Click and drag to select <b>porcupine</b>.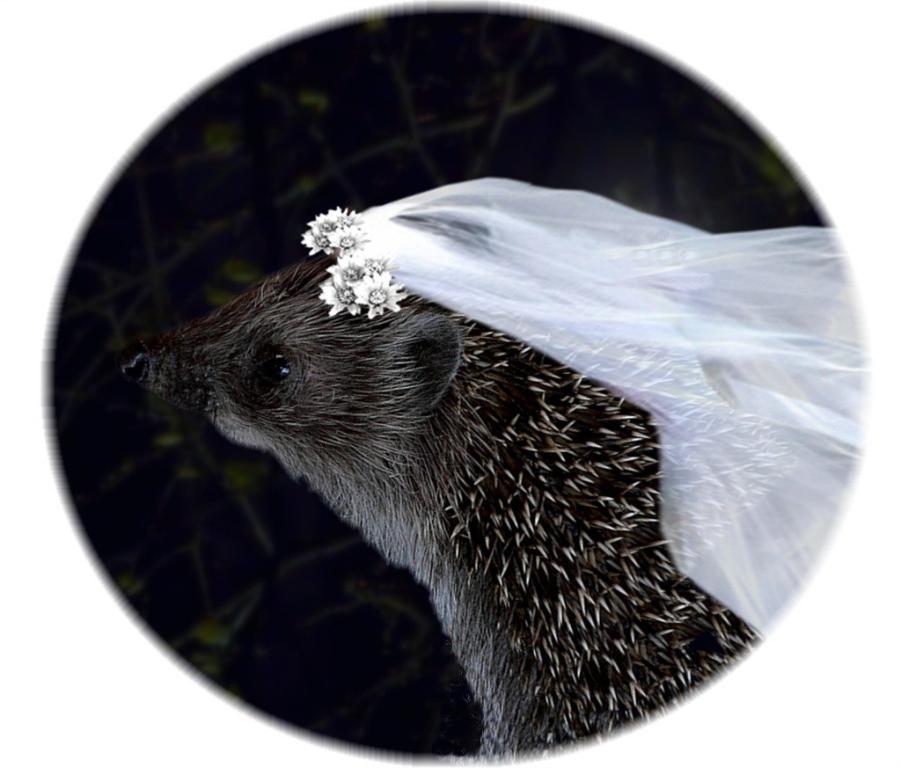
Selection: bbox=[118, 183, 869, 764].
